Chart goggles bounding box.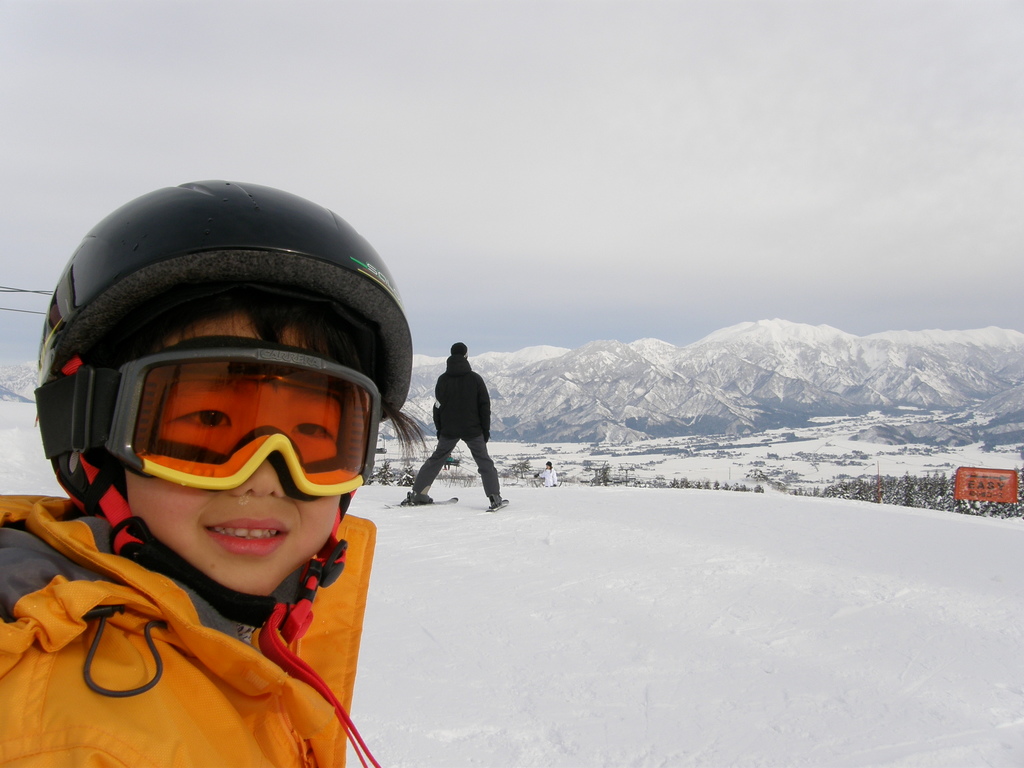
Charted: detection(93, 336, 385, 500).
